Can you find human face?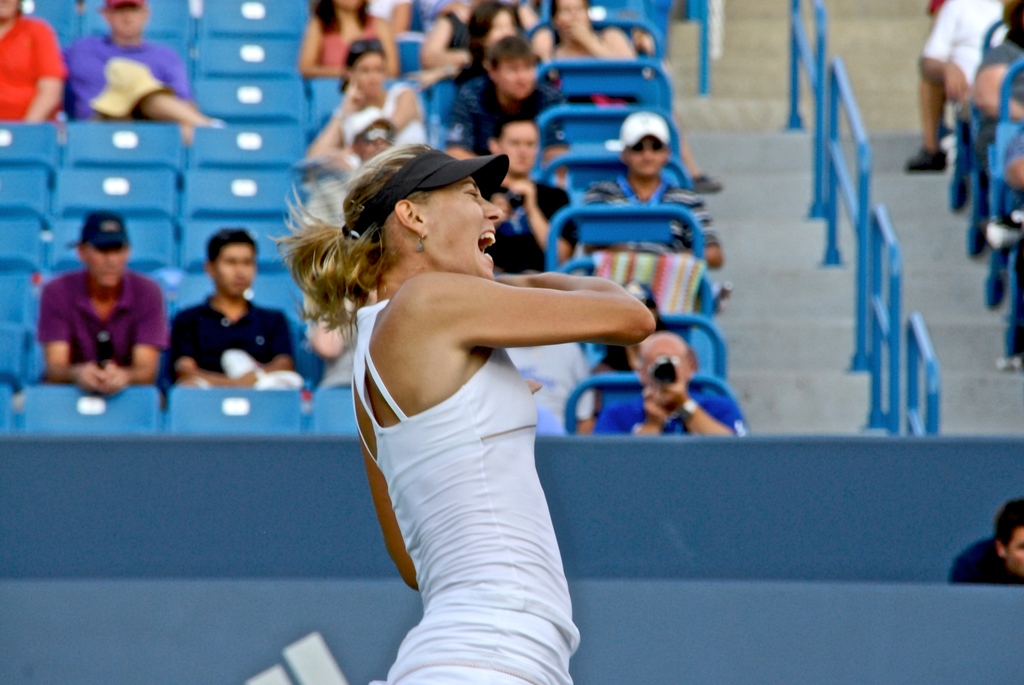
Yes, bounding box: [left=213, top=242, right=253, bottom=295].
